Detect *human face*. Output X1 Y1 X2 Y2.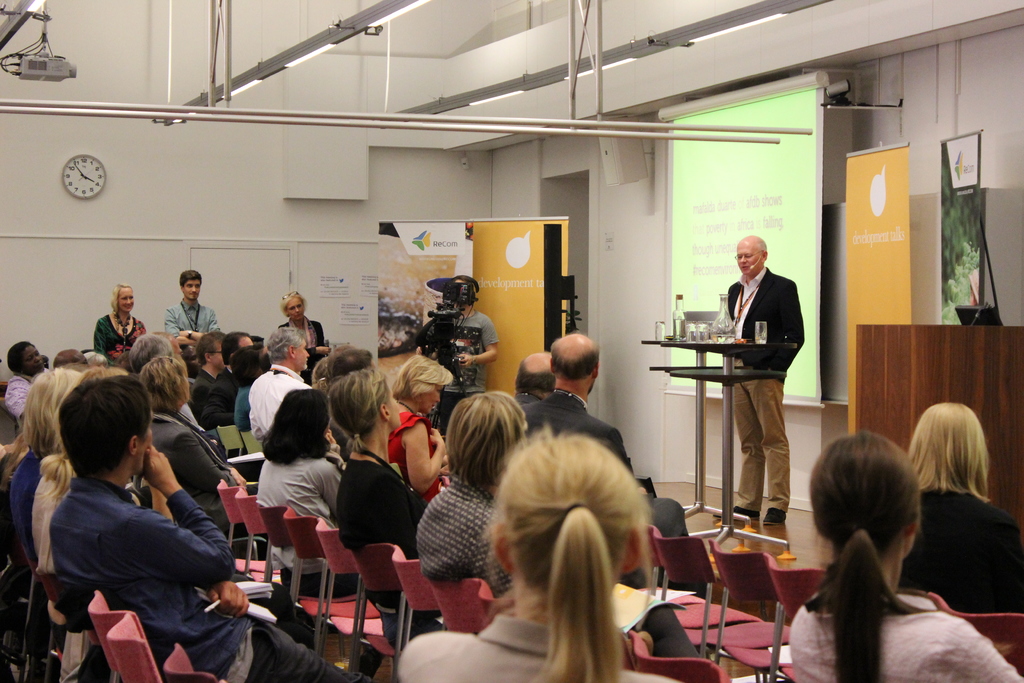
737 242 762 281.
